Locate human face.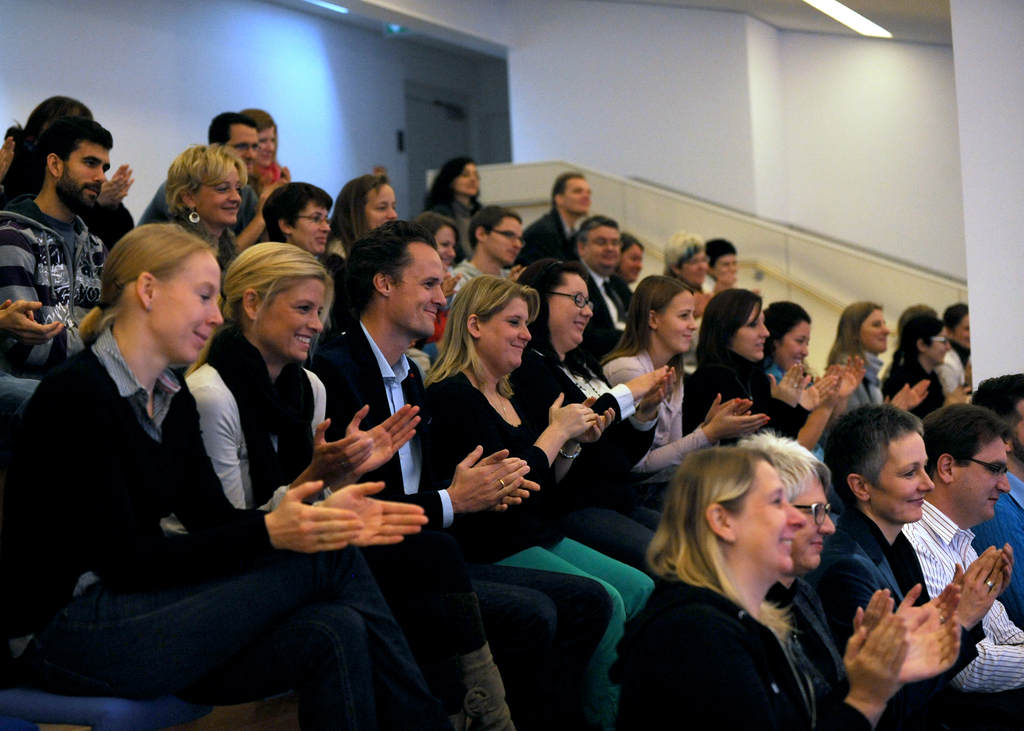
Bounding box: x1=858 y1=311 x2=890 y2=351.
